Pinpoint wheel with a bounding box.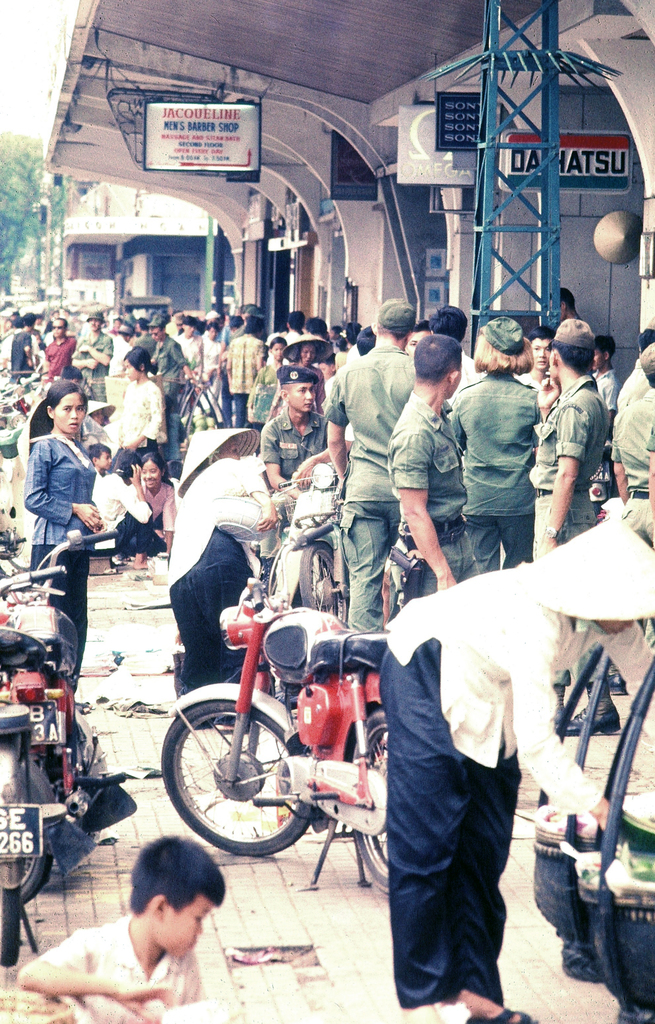
x1=18, y1=750, x2=58, y2=908.
